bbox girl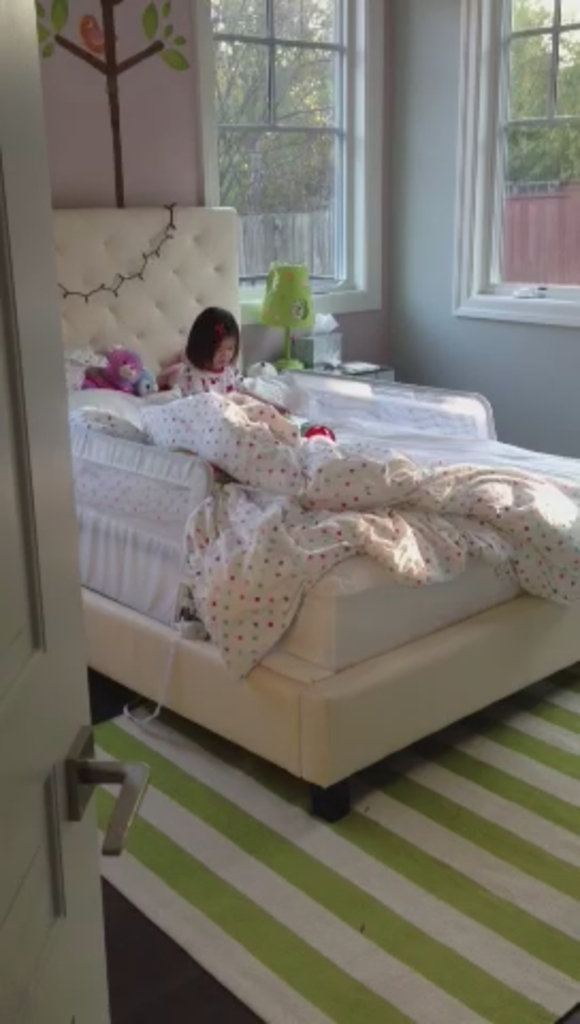
pyautogui.locateOnScreen(162, 294, 281, 429)
